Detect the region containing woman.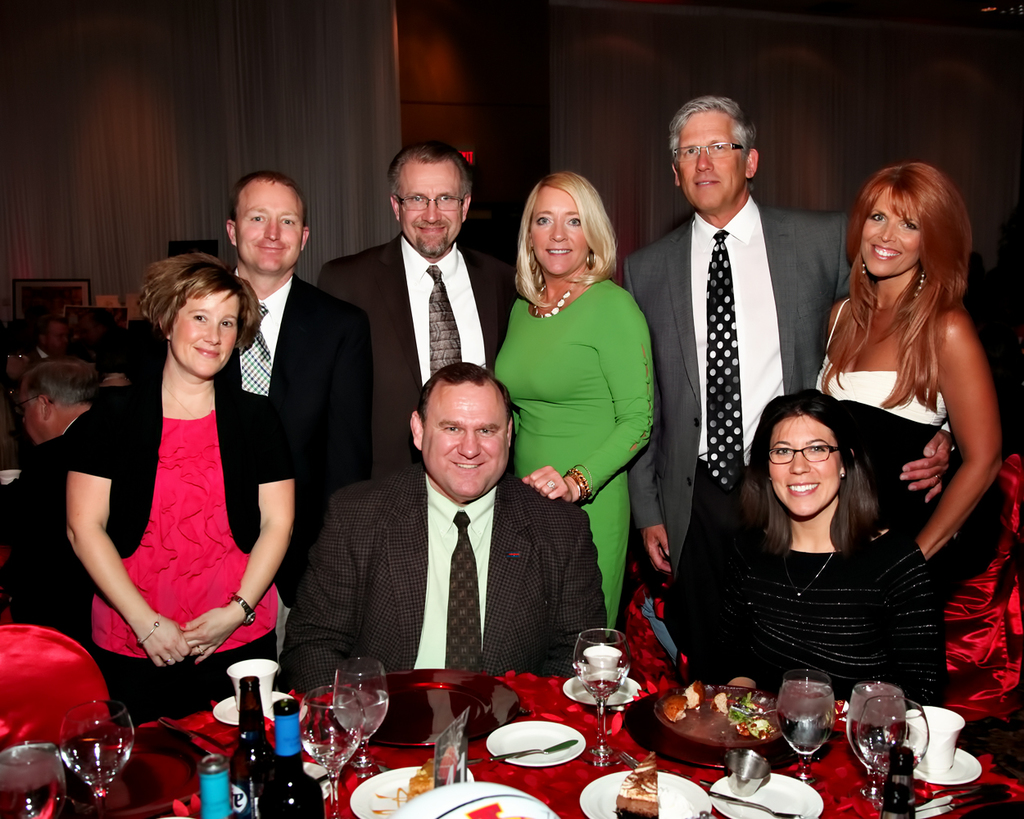
[490, 170, 659, 640].
